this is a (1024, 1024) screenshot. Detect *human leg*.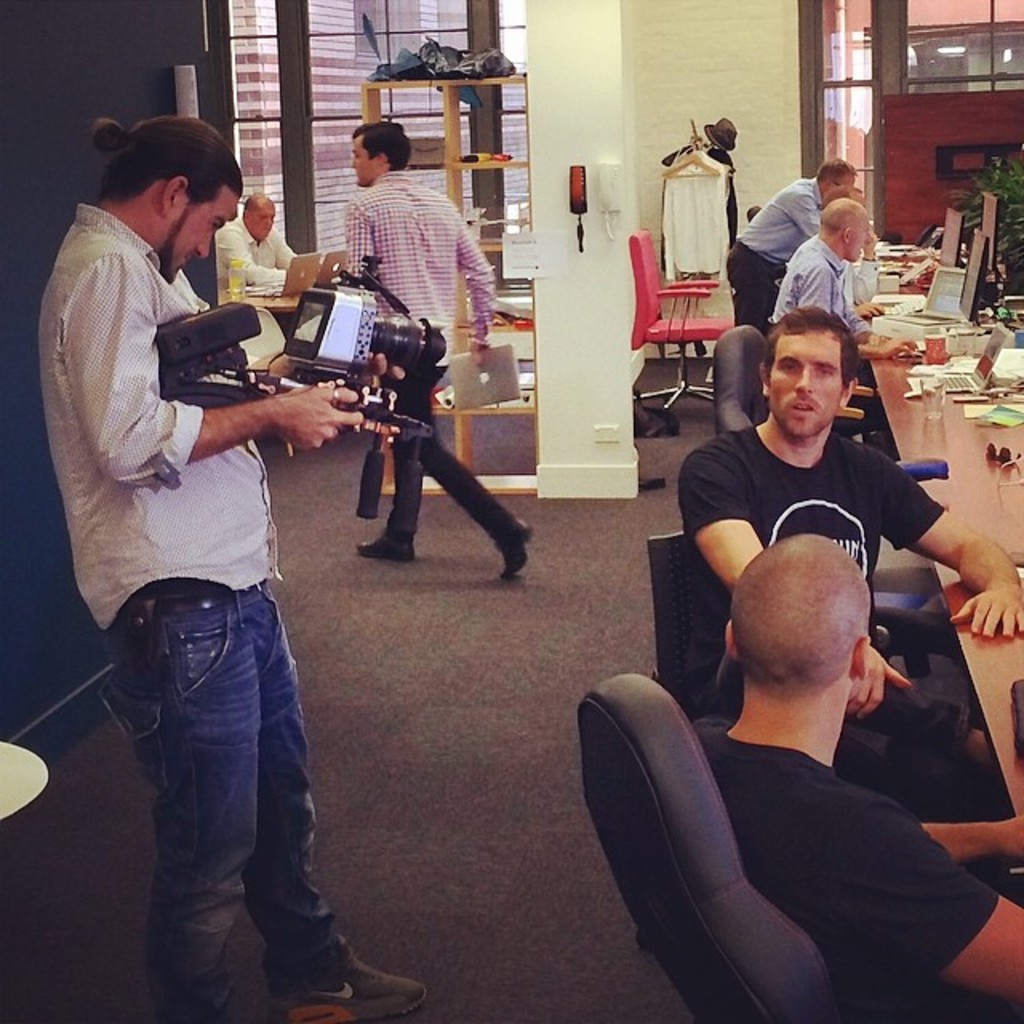
bbox=[365, 440, 411, 568].
